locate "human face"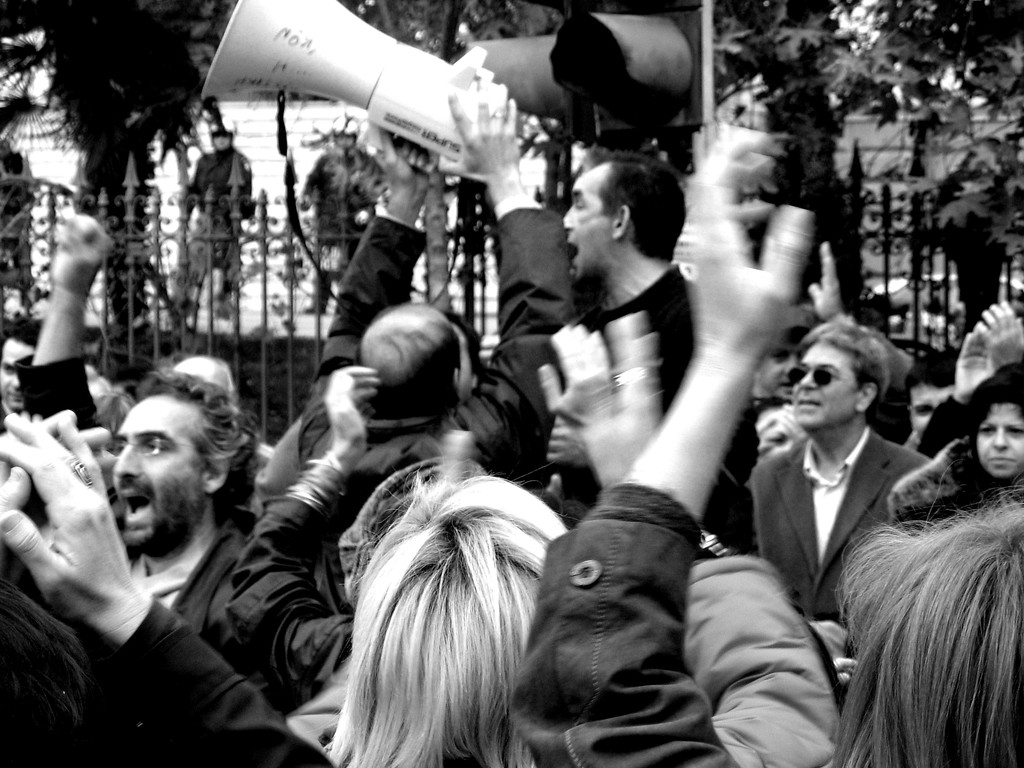
[111,395,205,552]
